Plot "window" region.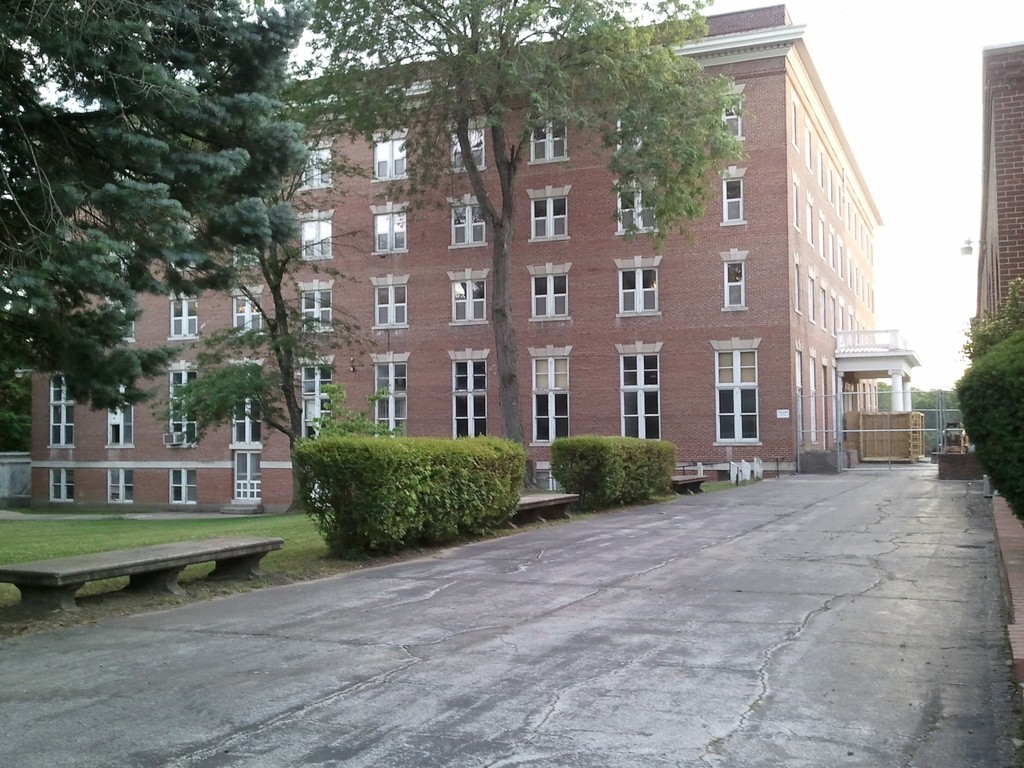
Plotted at 168:362:199:456.
